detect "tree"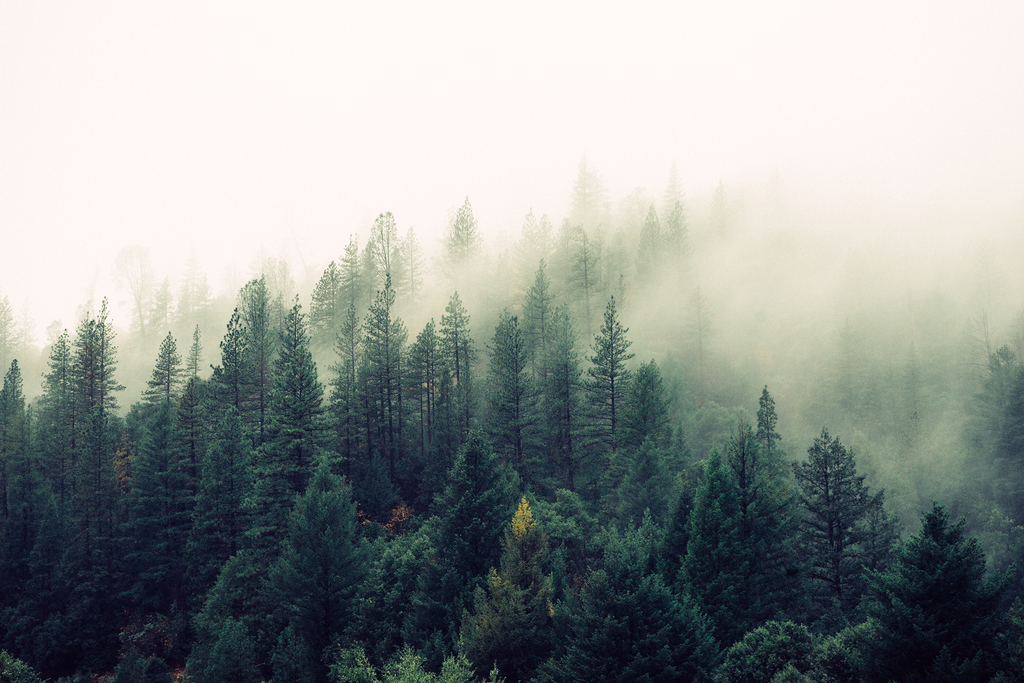
region(0, 353, 33, 579)
